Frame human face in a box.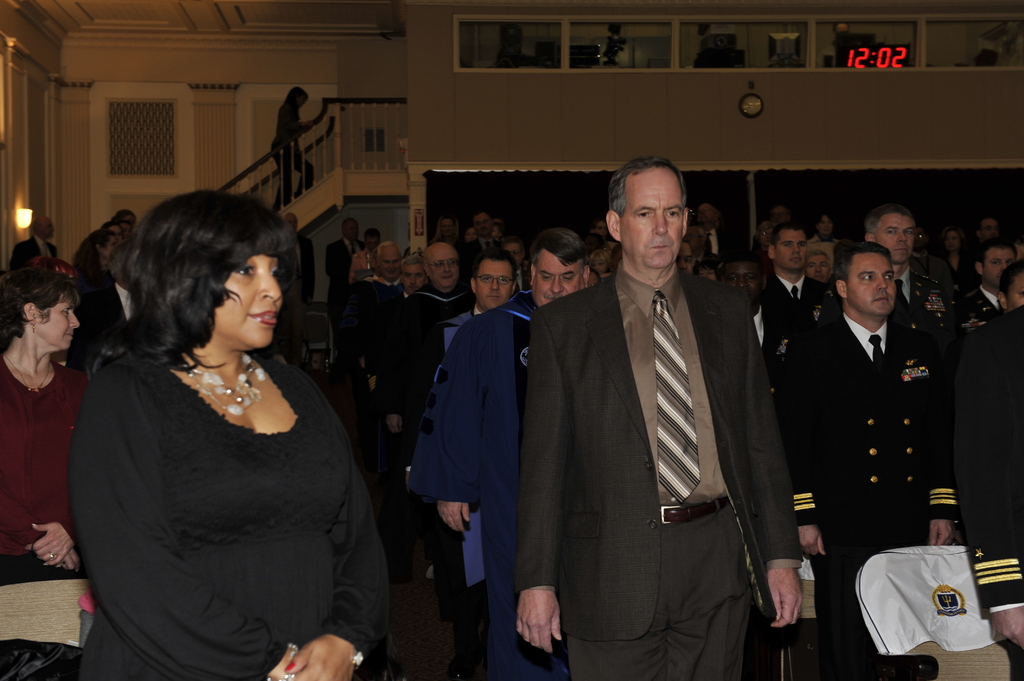
pyautogui.locateOnScreen(479, 261, 511, 312).
